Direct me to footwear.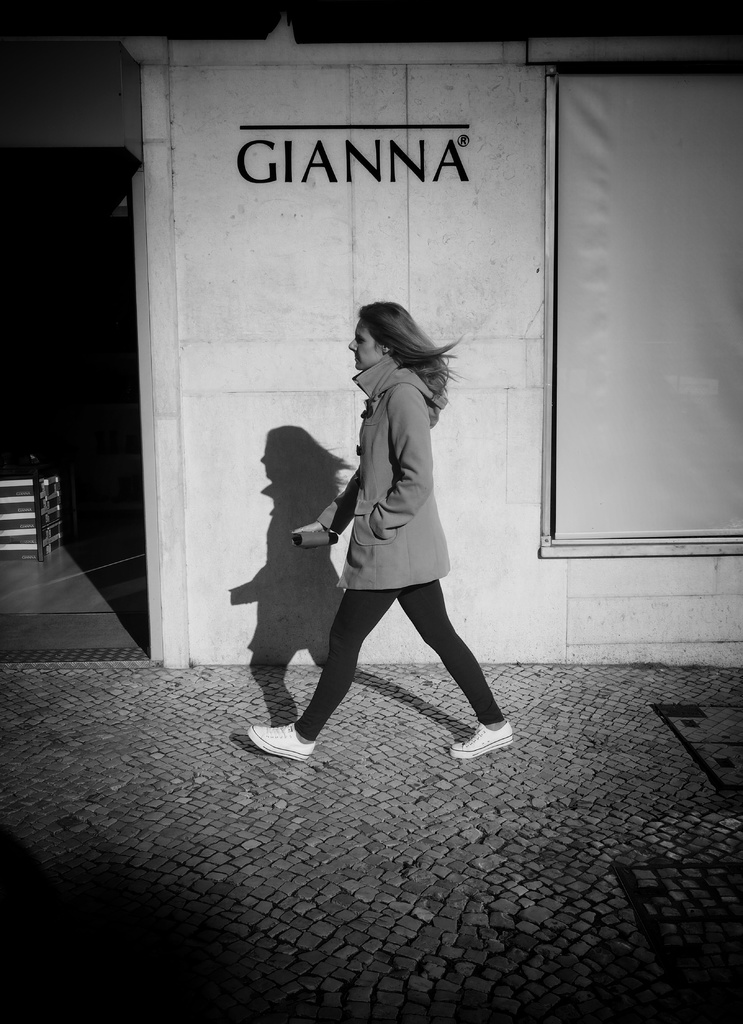
Direction: region(448, 720, 515, 760).
